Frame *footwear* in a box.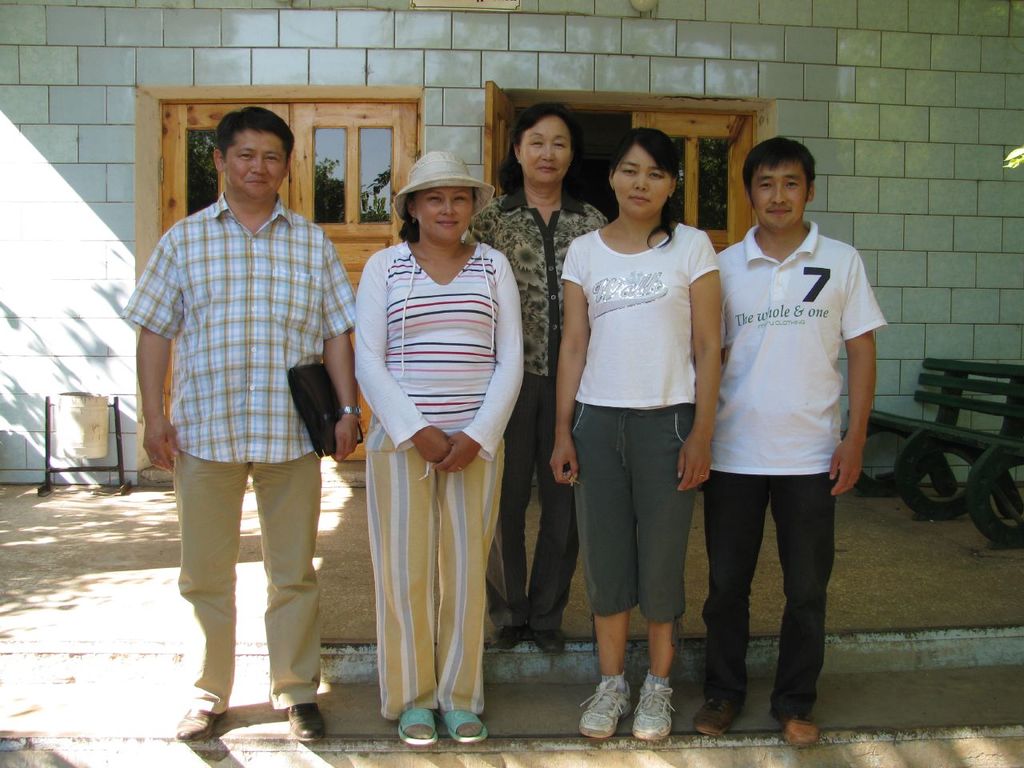
detection(284, 697, 330, 742).
